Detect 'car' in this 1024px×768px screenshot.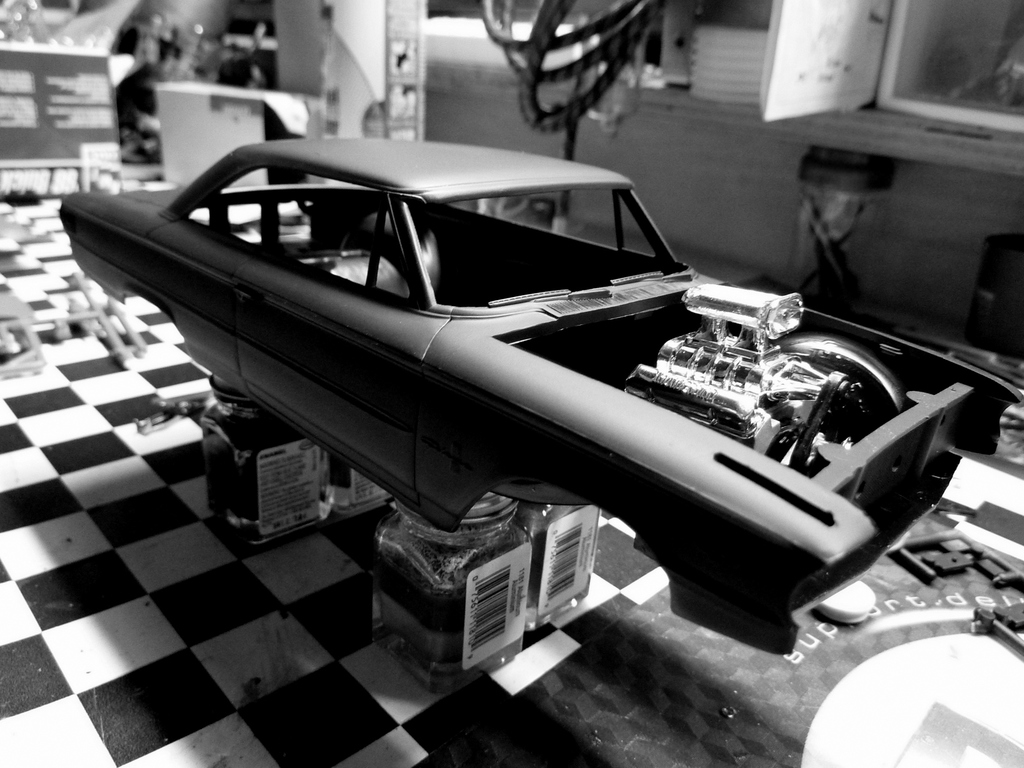
Detection: box(55, 135, 1021, 658).
